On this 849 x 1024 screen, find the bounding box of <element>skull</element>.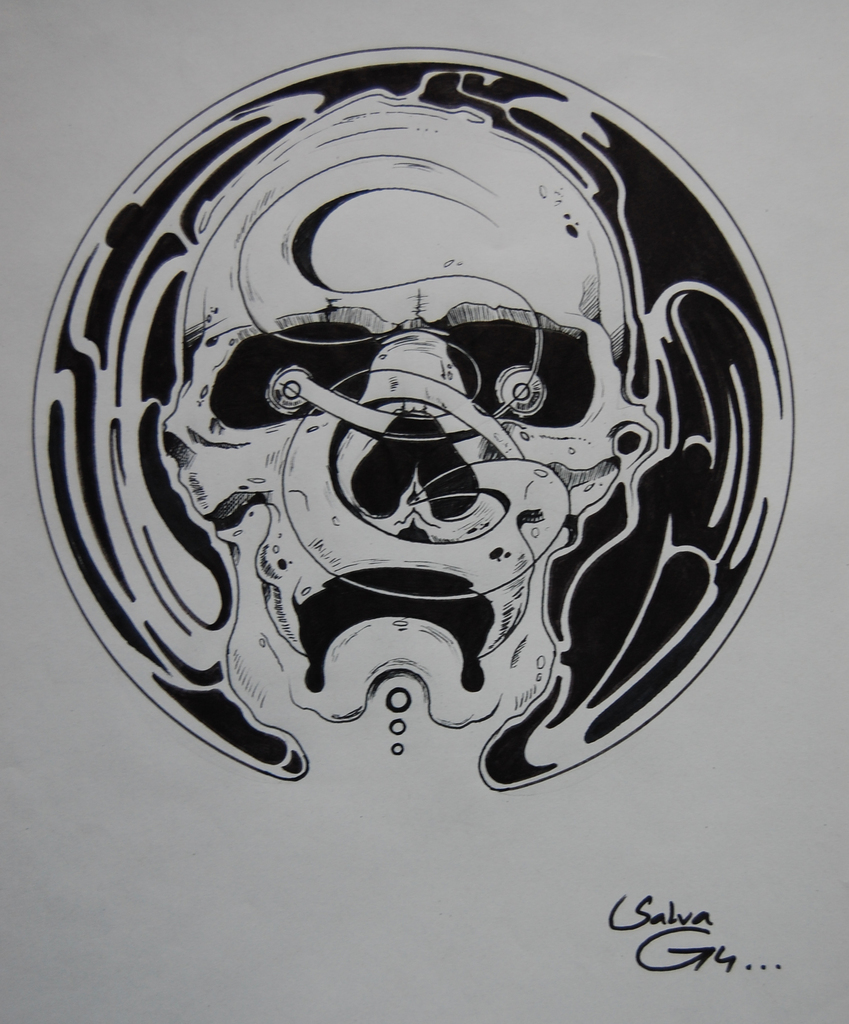
Bounding box: <bbox>161, 93, 656, 728</bbox>.
